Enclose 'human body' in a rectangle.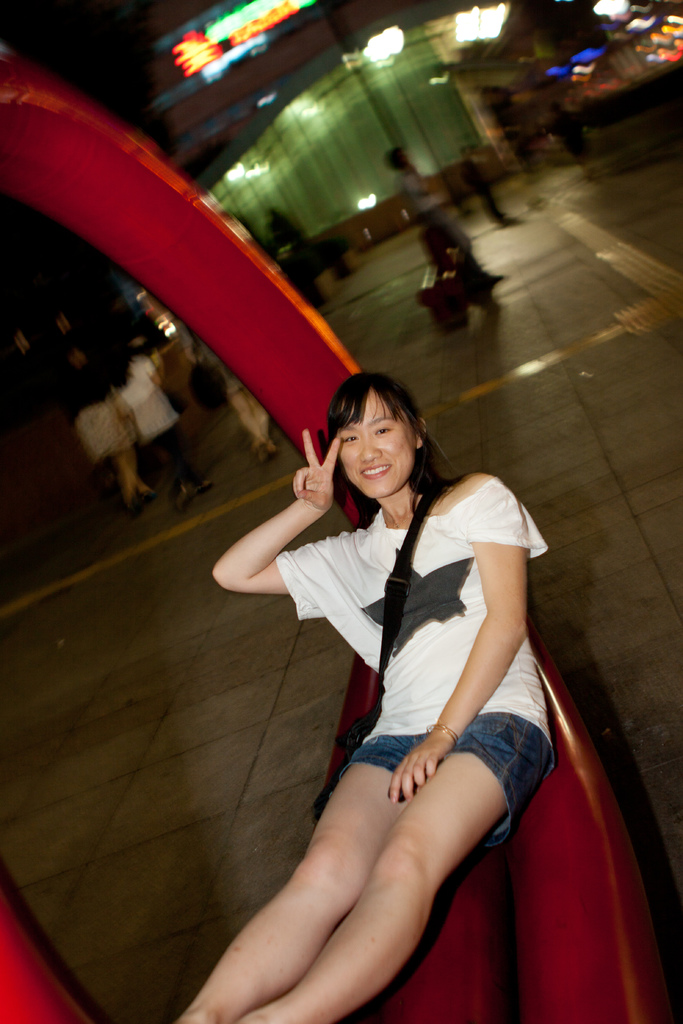
locate(108, 361, 211, 500).
